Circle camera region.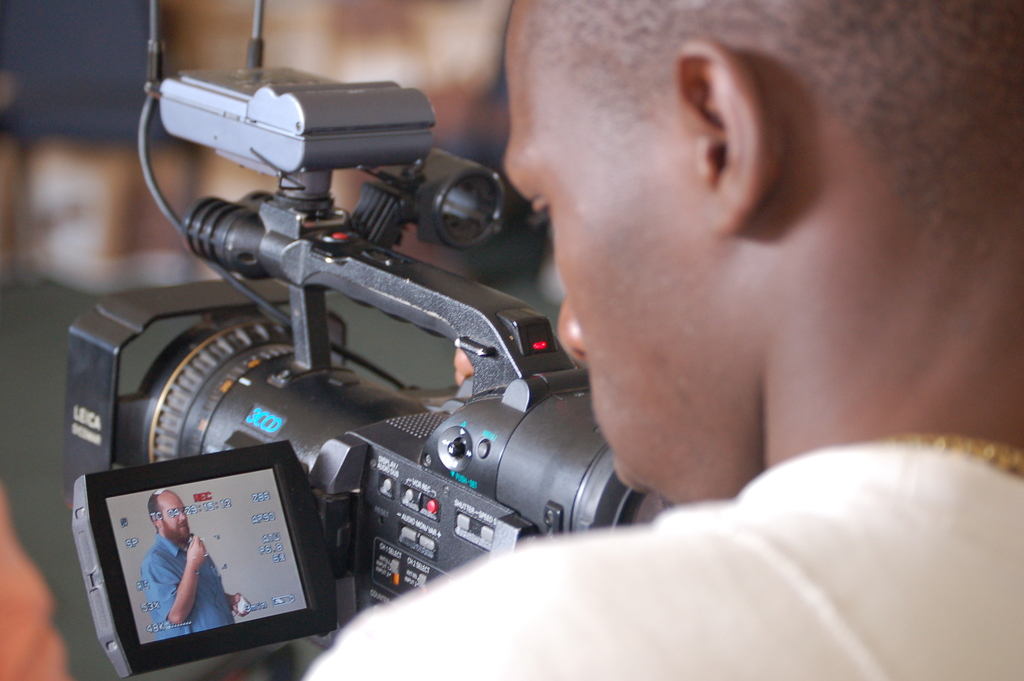
Region: 38,0,624,648.
